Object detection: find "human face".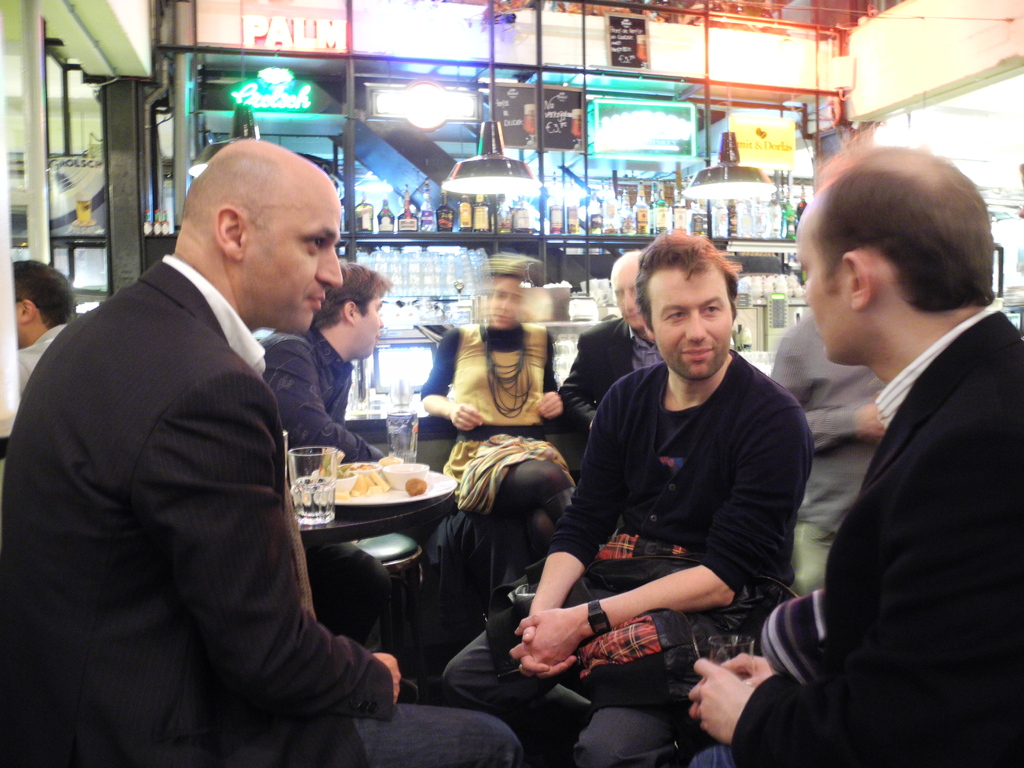
left=364, top=287, right=384, bottom=355.
